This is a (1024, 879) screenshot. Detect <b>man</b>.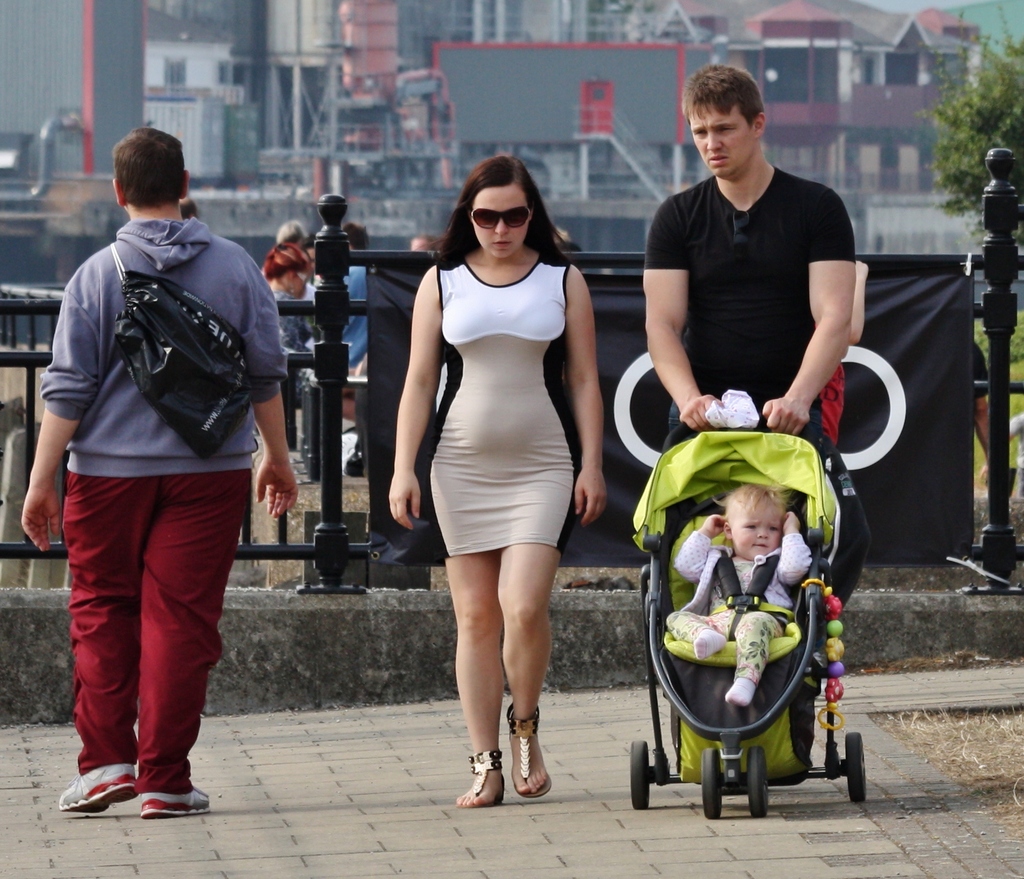
region(33, 109, 282, 858).
